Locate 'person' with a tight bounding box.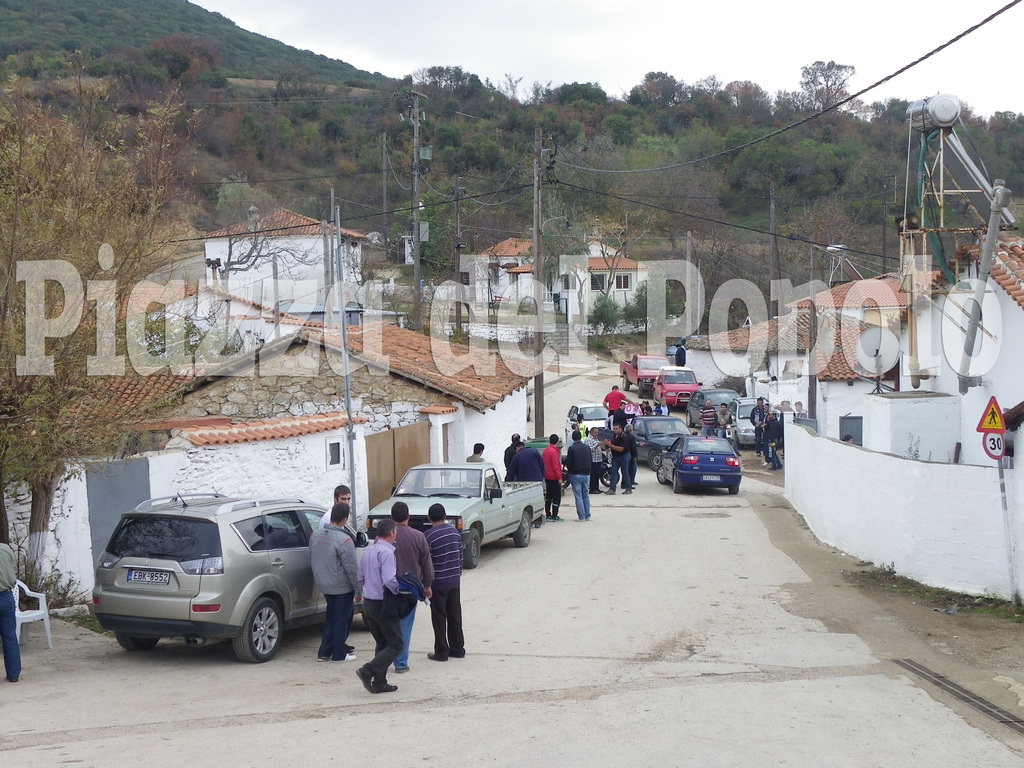
bbox(673, 344, 685, 366).
